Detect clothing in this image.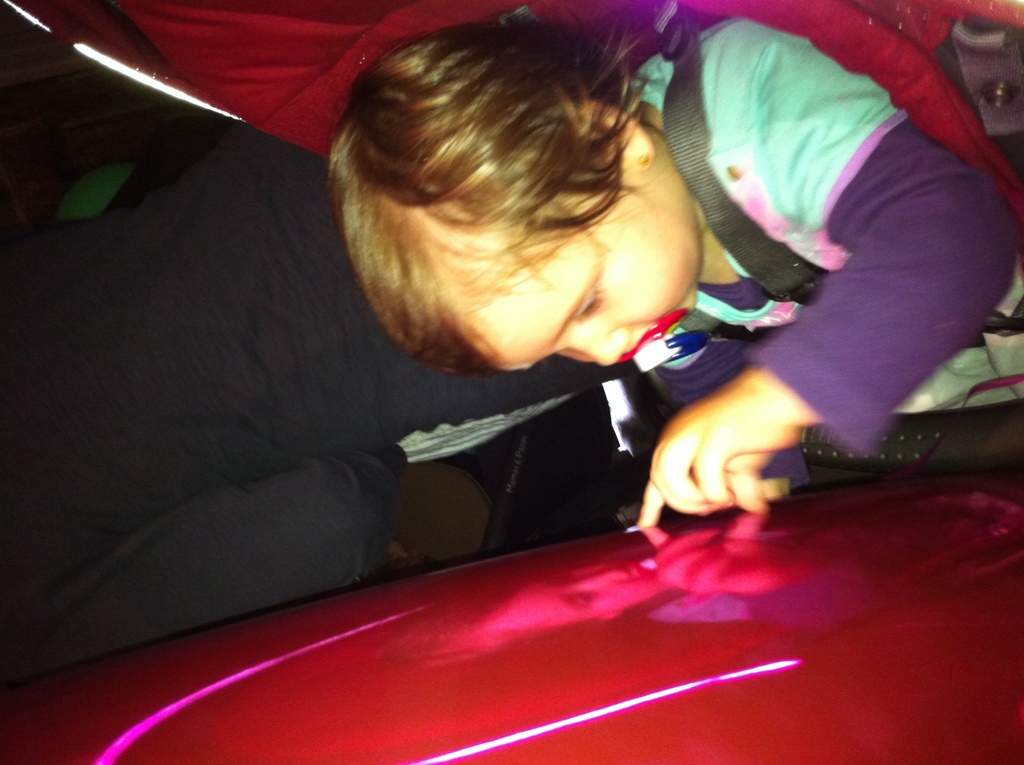
Detection: {"left": 627, "top": 0, "right": 1023, "bottom": 495}.
